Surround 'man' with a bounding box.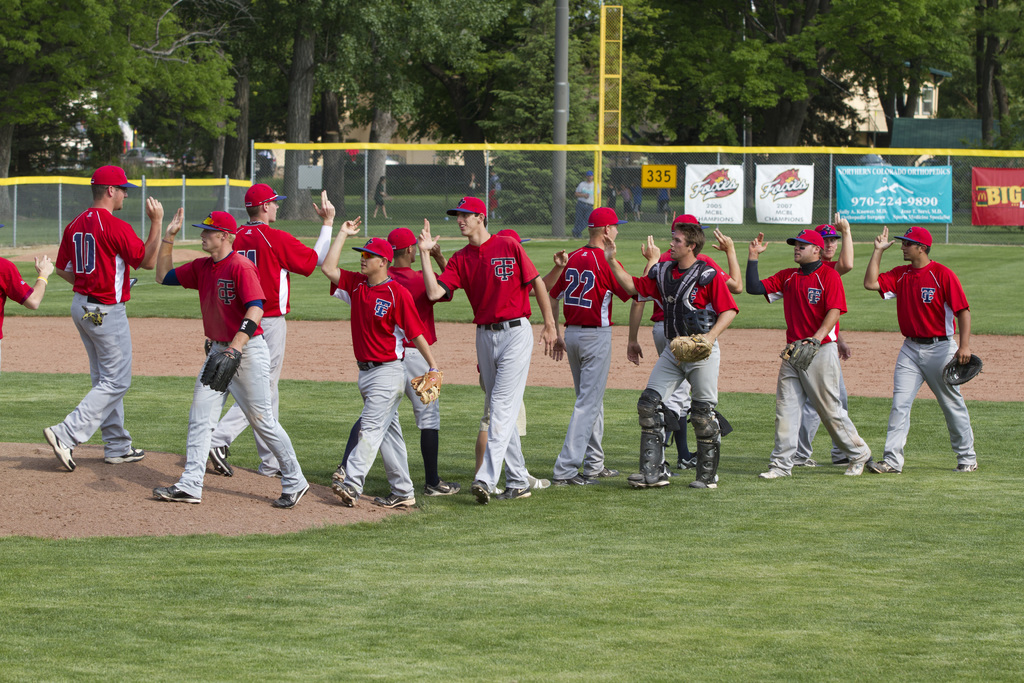
(544, 203, 637, 483).
